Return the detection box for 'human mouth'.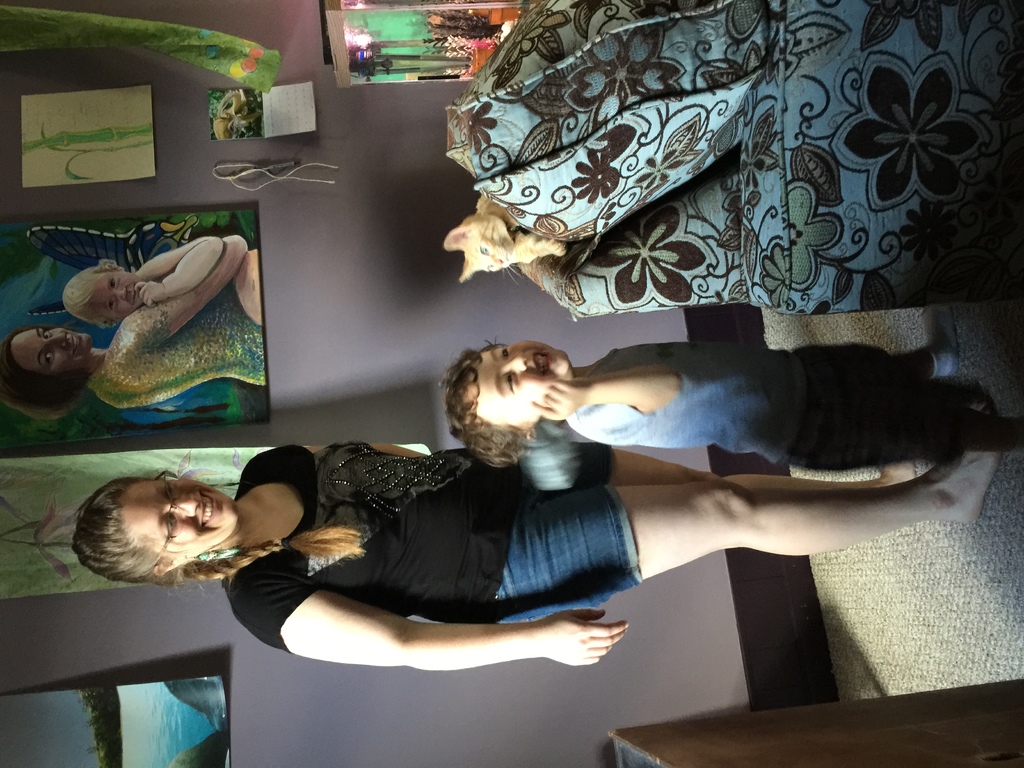
132:283:137:304.
